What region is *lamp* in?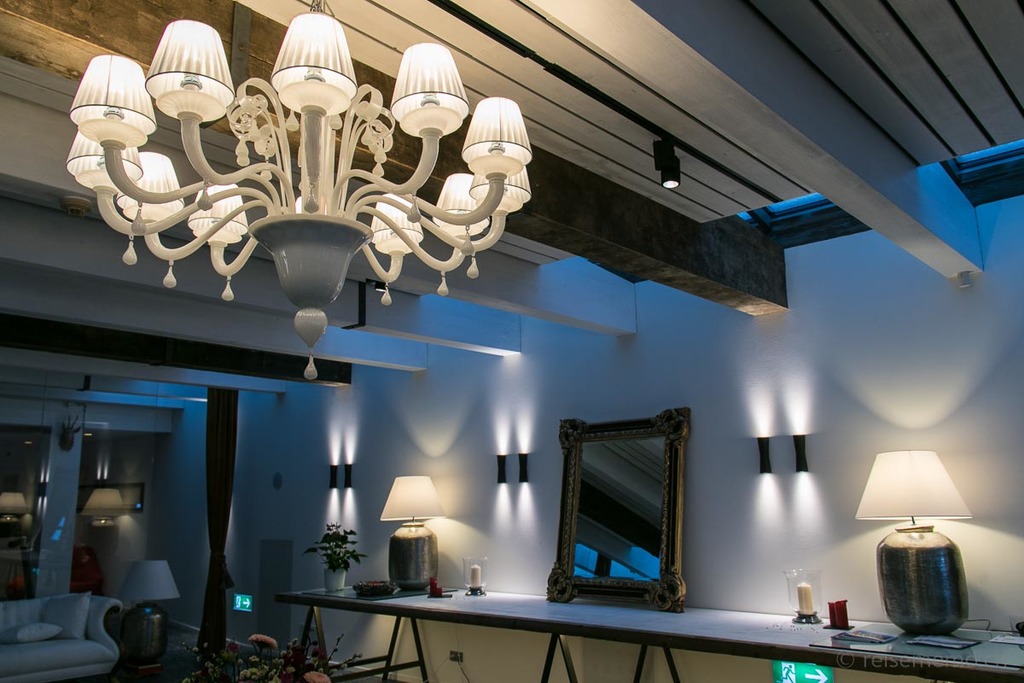
[79, 484, 130, 543].
